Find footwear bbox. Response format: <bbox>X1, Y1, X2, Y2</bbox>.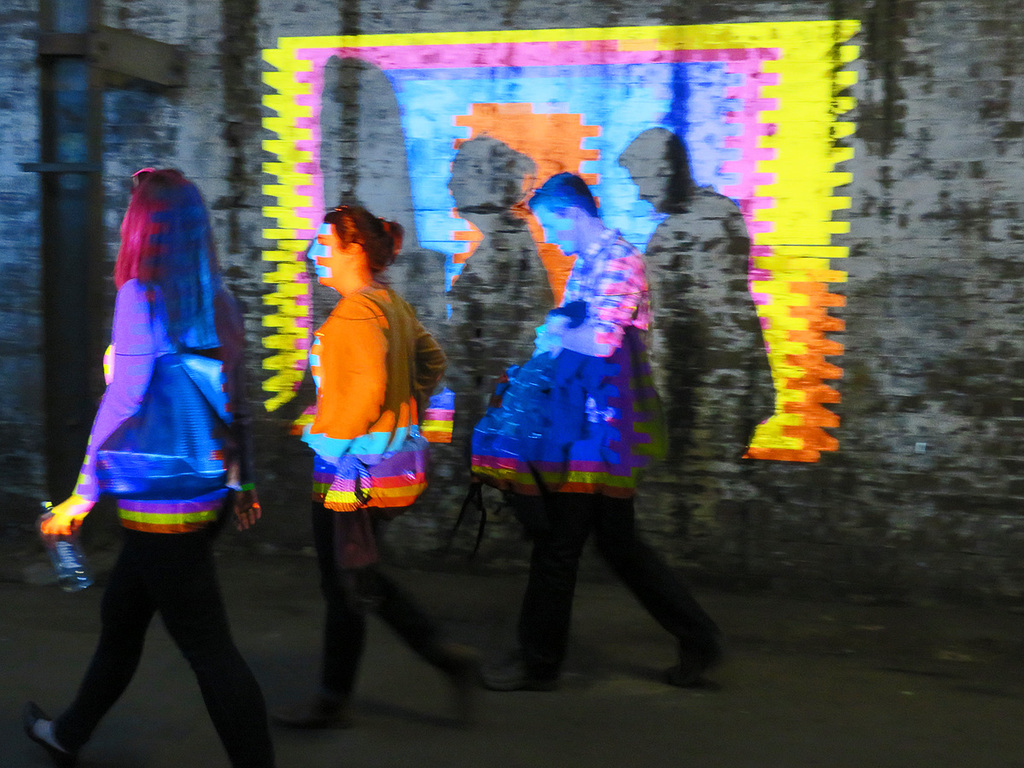
<bbox>17, 694, 76, 767</bbox>.
